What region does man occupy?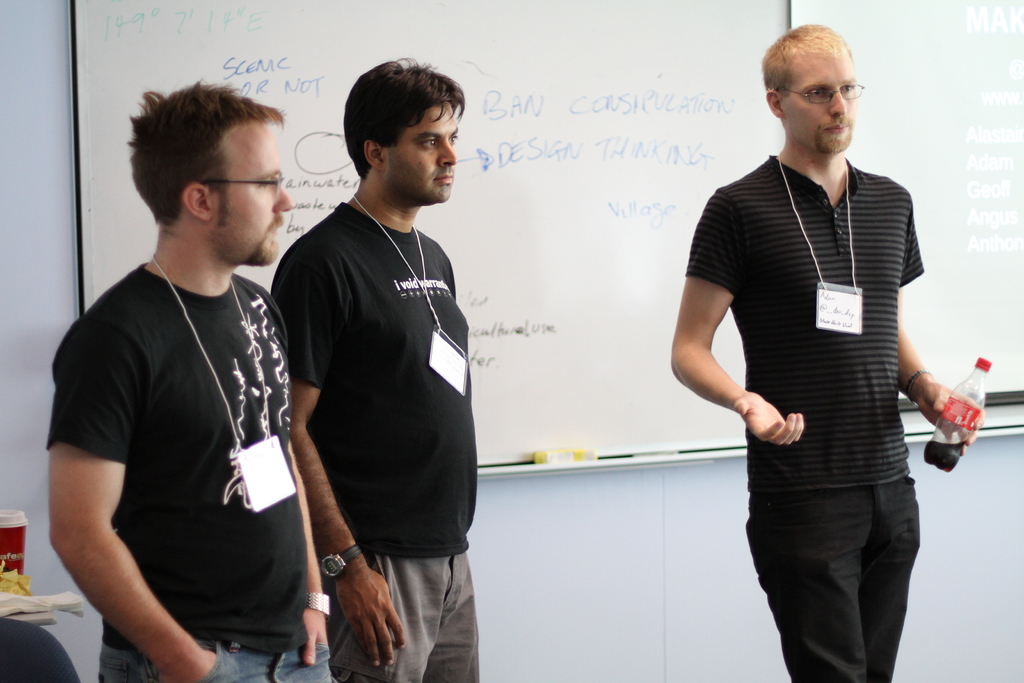
detection(269, 54, 479, 682).
